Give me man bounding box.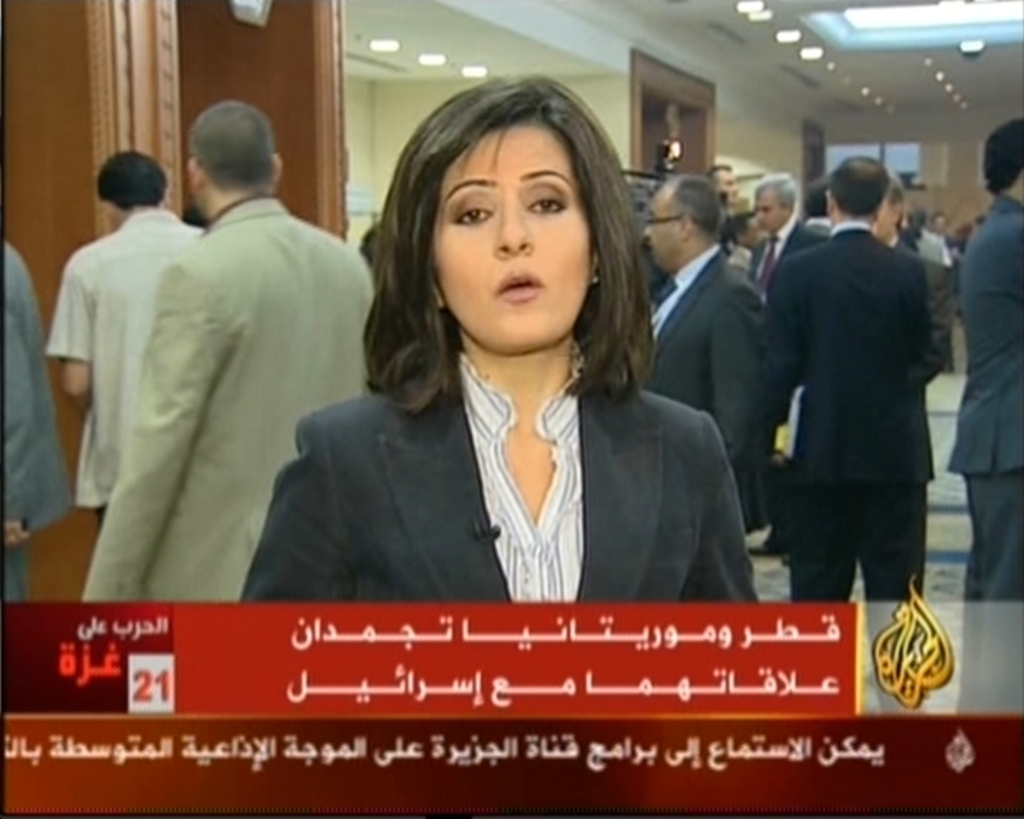
locate(947, 107, 1023, 719).
